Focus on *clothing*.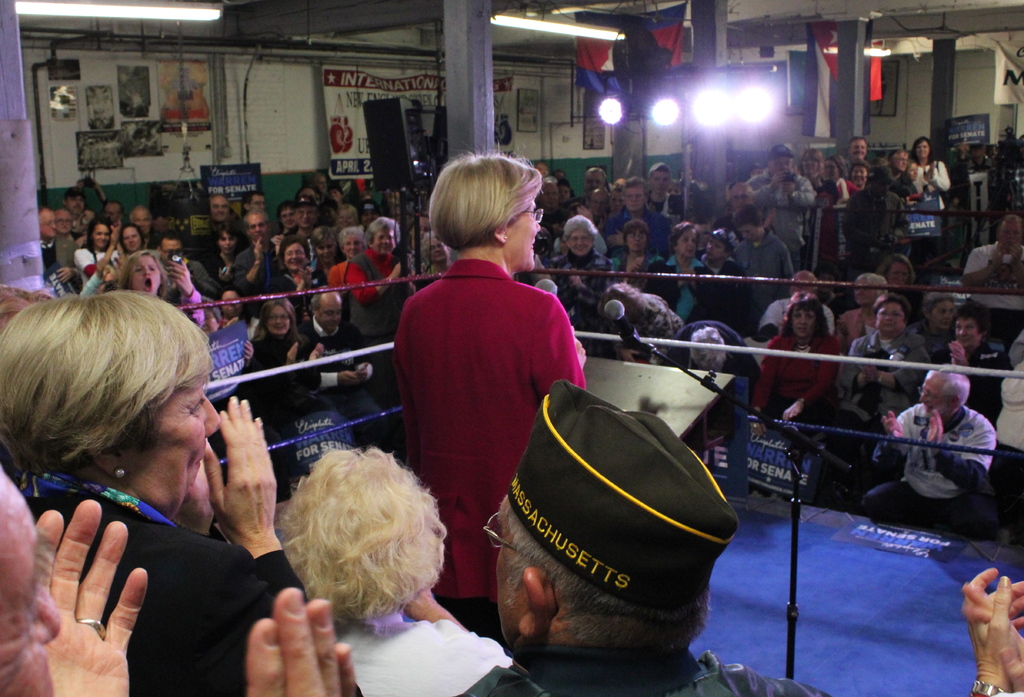
Focused at 547 259 609 307.
